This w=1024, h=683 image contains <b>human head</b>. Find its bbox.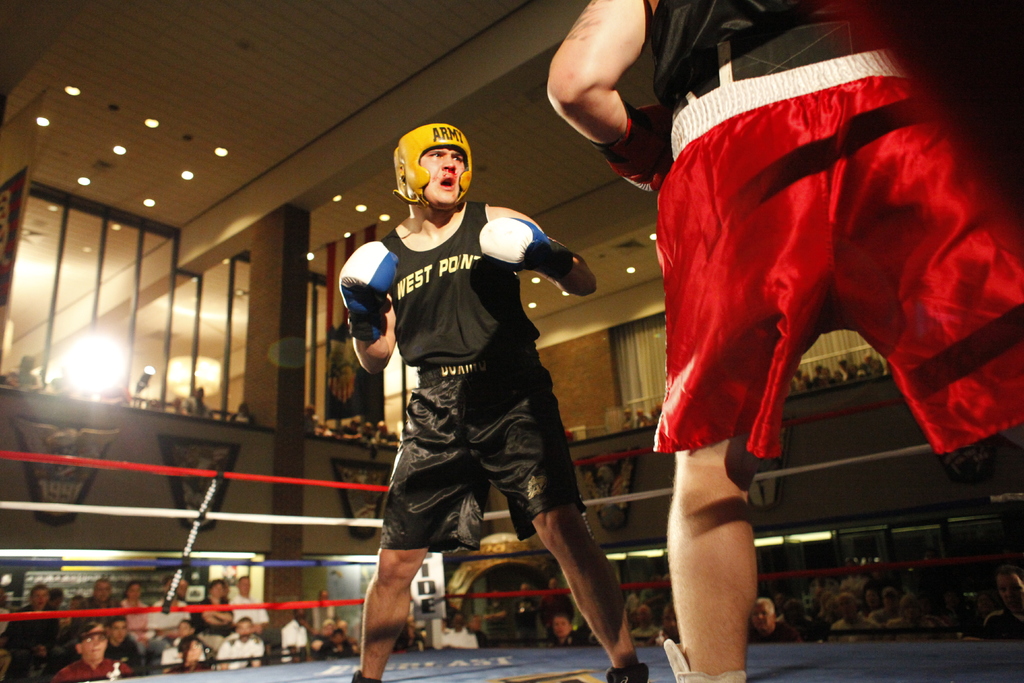
{"left": 394, "top": 120, "right": 476, "bottom": 205}.
